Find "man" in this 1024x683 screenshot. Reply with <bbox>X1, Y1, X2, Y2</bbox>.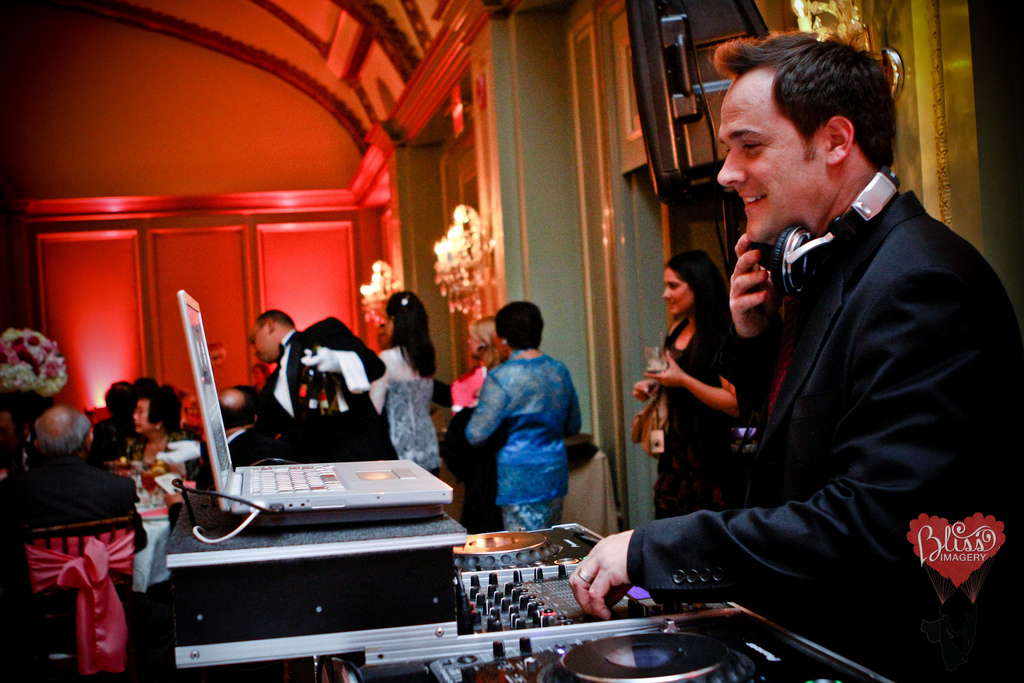
<bbox>224, 308, 401, 457</bbox>.
